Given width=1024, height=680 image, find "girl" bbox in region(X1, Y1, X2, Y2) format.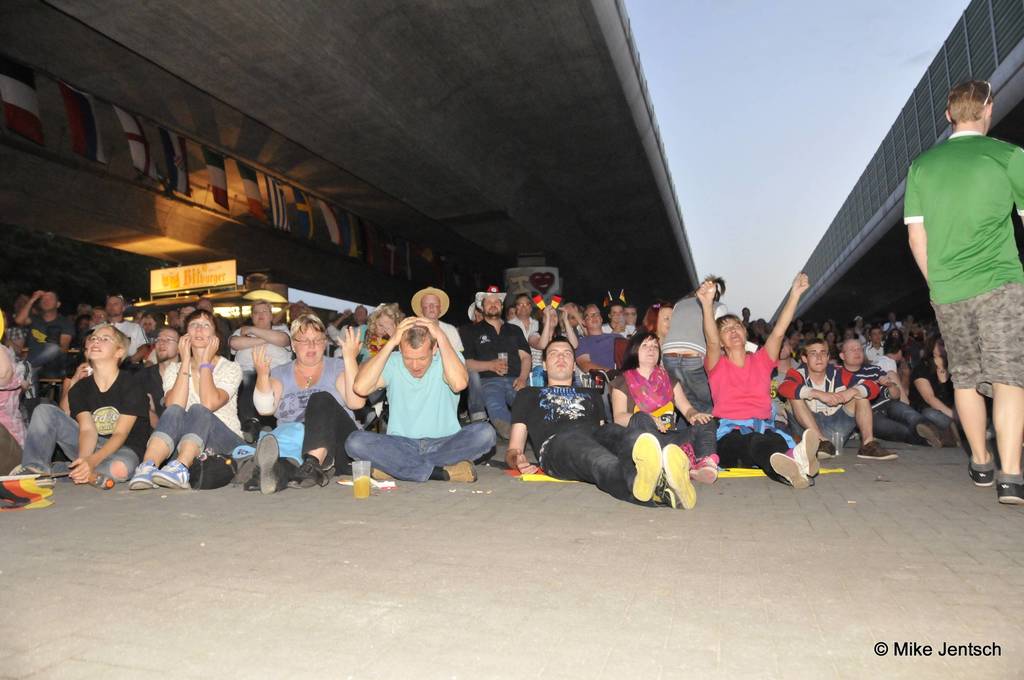
region(638, 300, 673, 339).
